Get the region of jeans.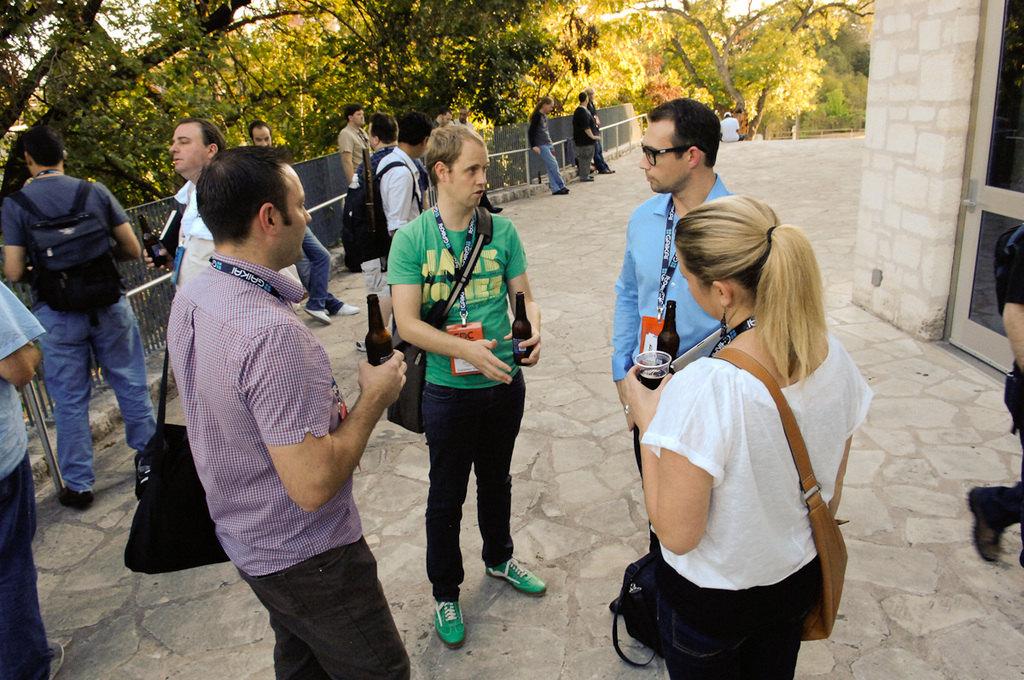
<region>411, 385, 526, 624</region>.
